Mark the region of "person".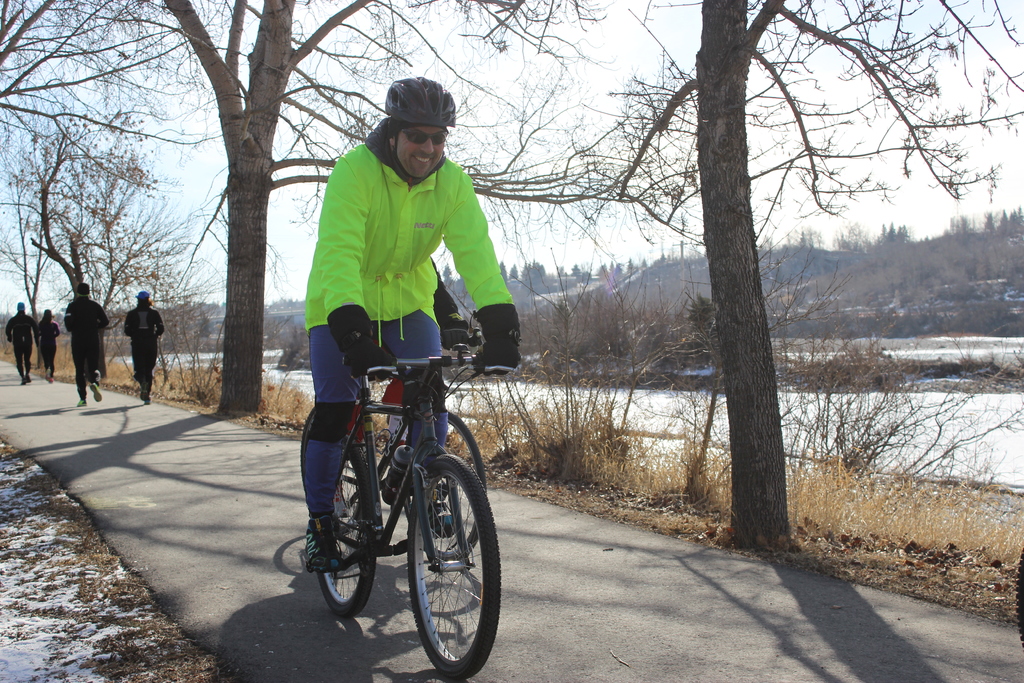
Region: bbox=[61, 276, 108, 406].
